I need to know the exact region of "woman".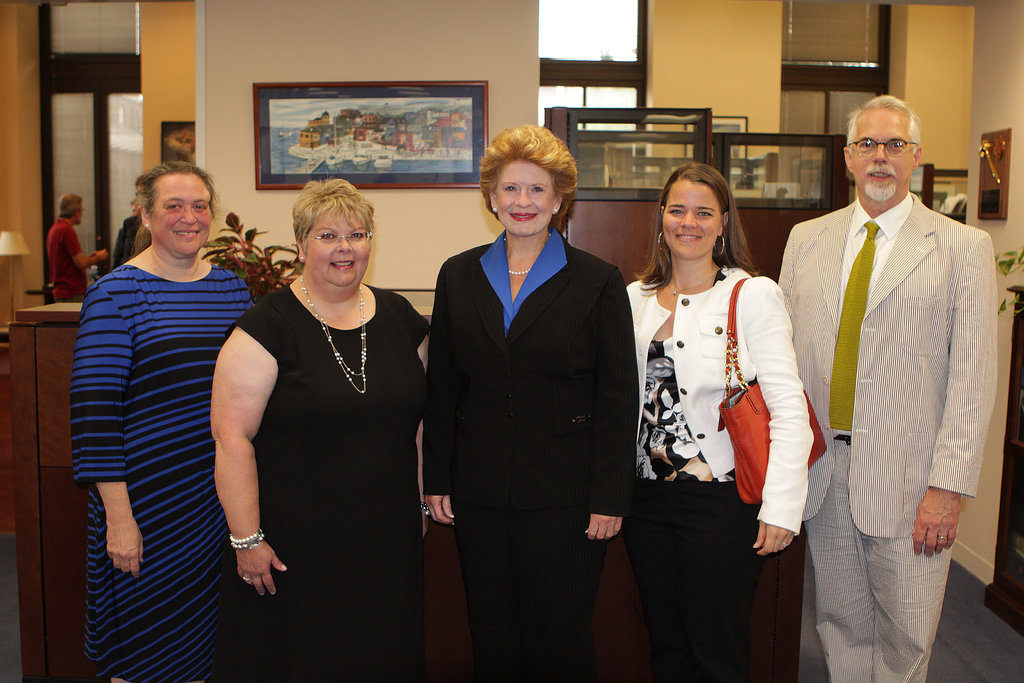
Region: crop(632, 168, 804, 658).
